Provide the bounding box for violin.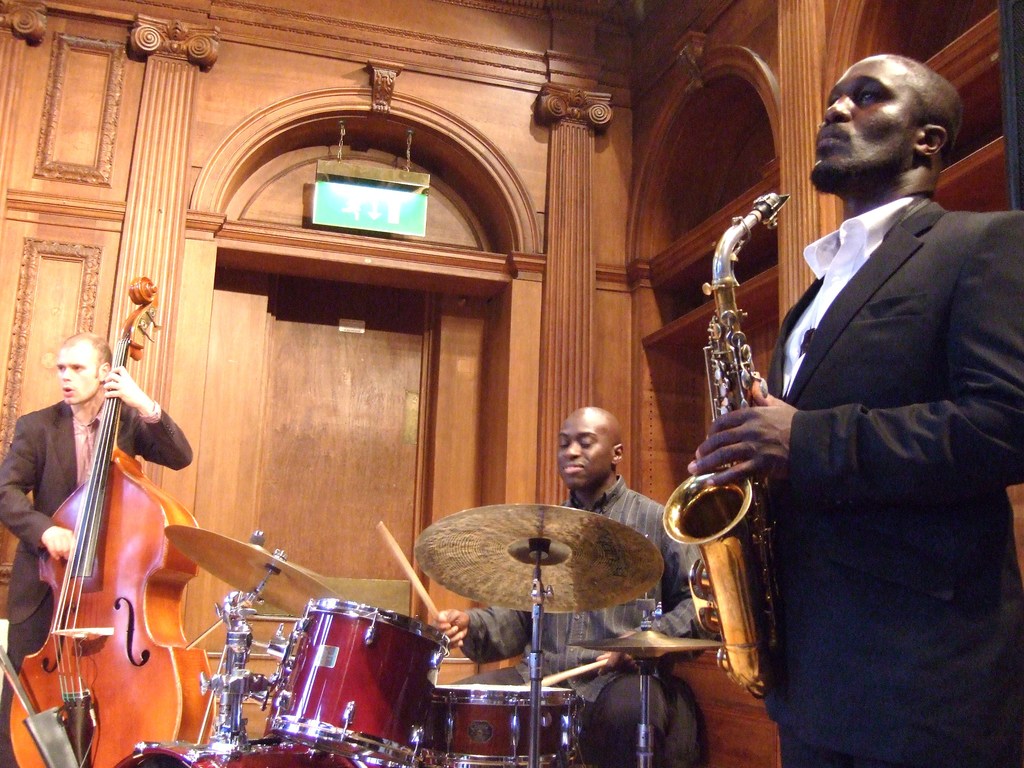
bbox(3, 274, 216, 767).
